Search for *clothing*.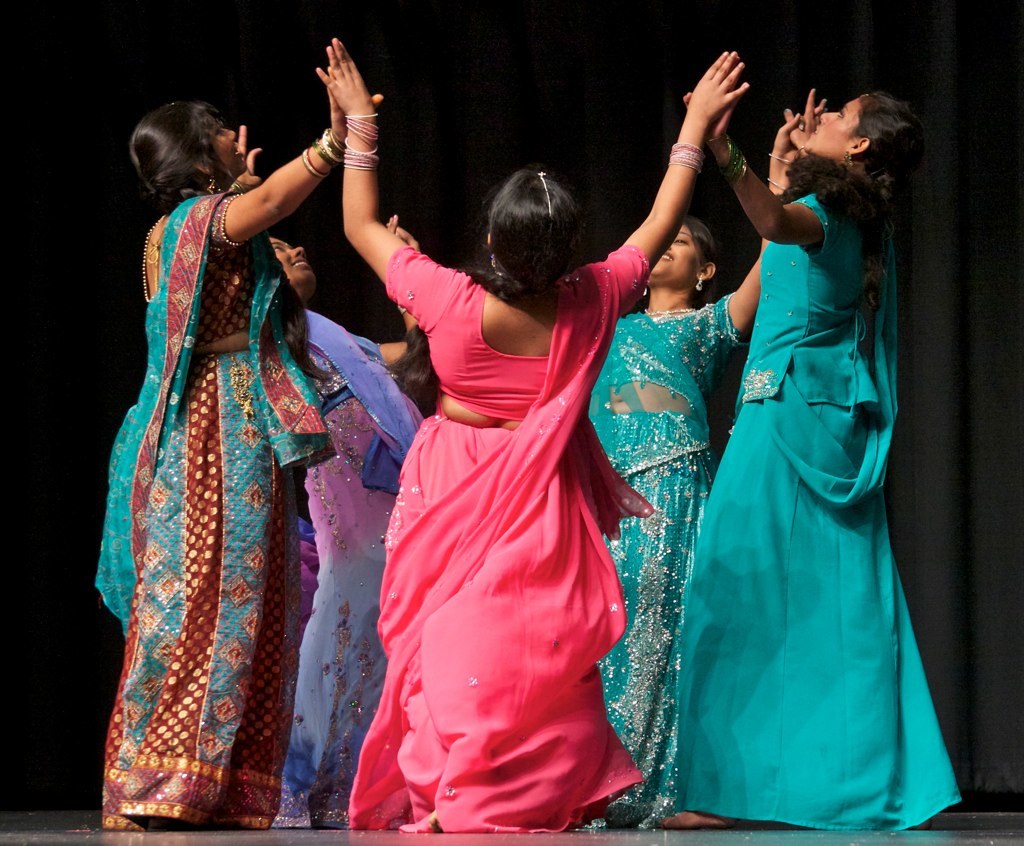
Found at Rect(585, 286, 743, 827).
